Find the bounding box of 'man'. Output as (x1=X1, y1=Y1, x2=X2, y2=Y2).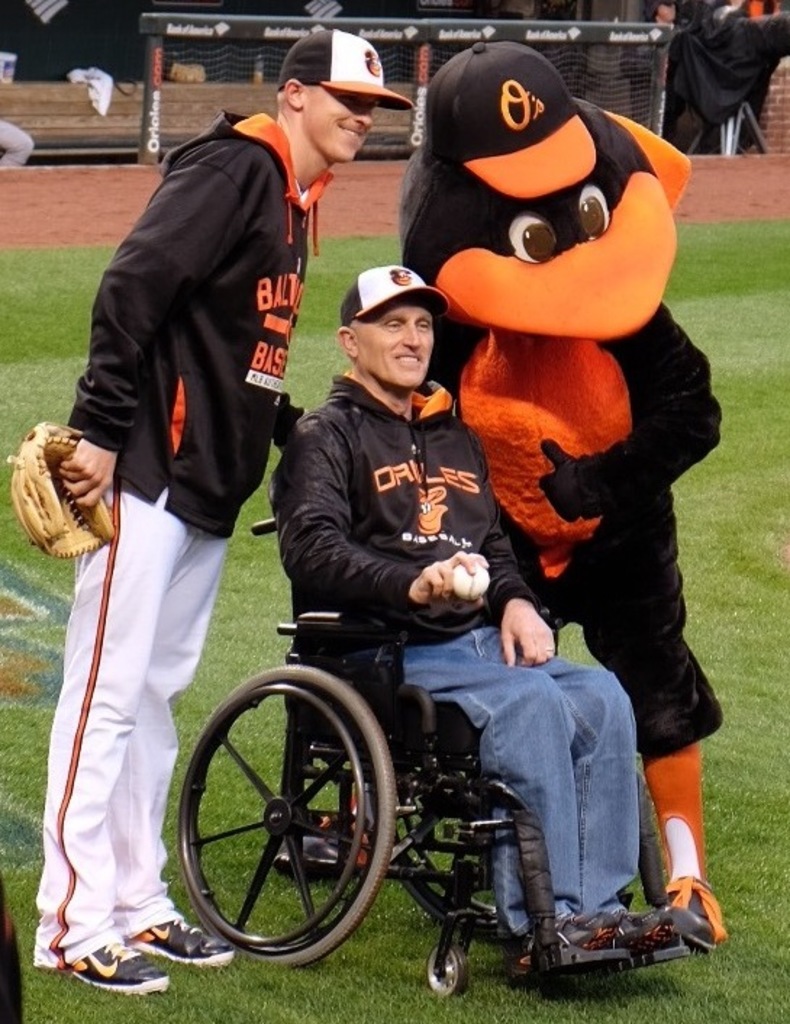
(x1=51, y1=51, x2=367, y2=915).
